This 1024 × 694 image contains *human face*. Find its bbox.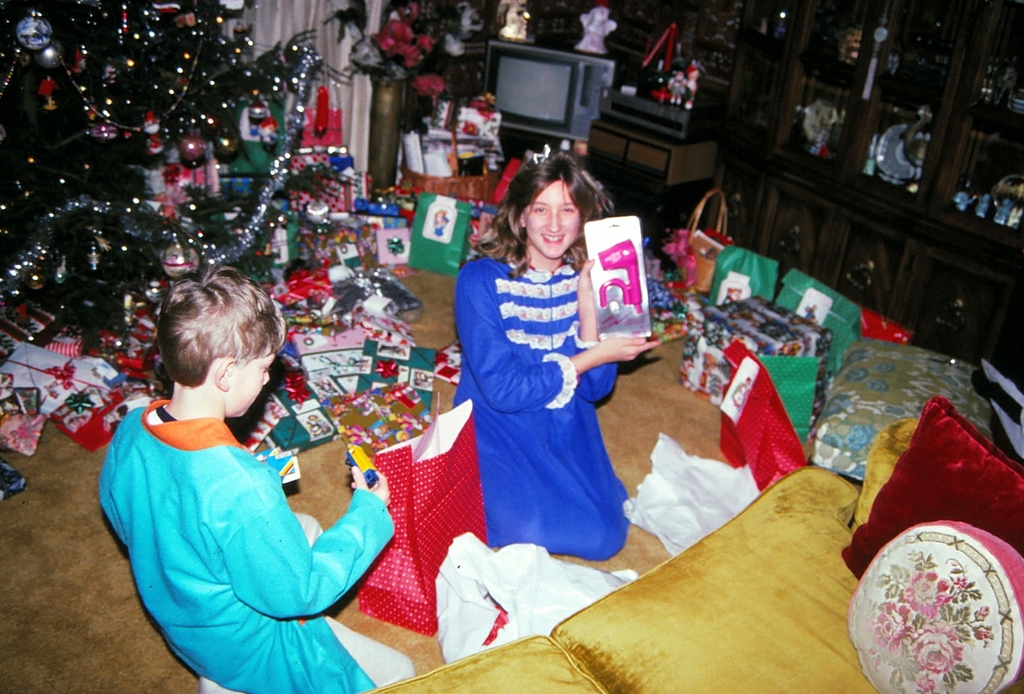
pyautogui.locateOnScreen(524, 178, 580, 260).
